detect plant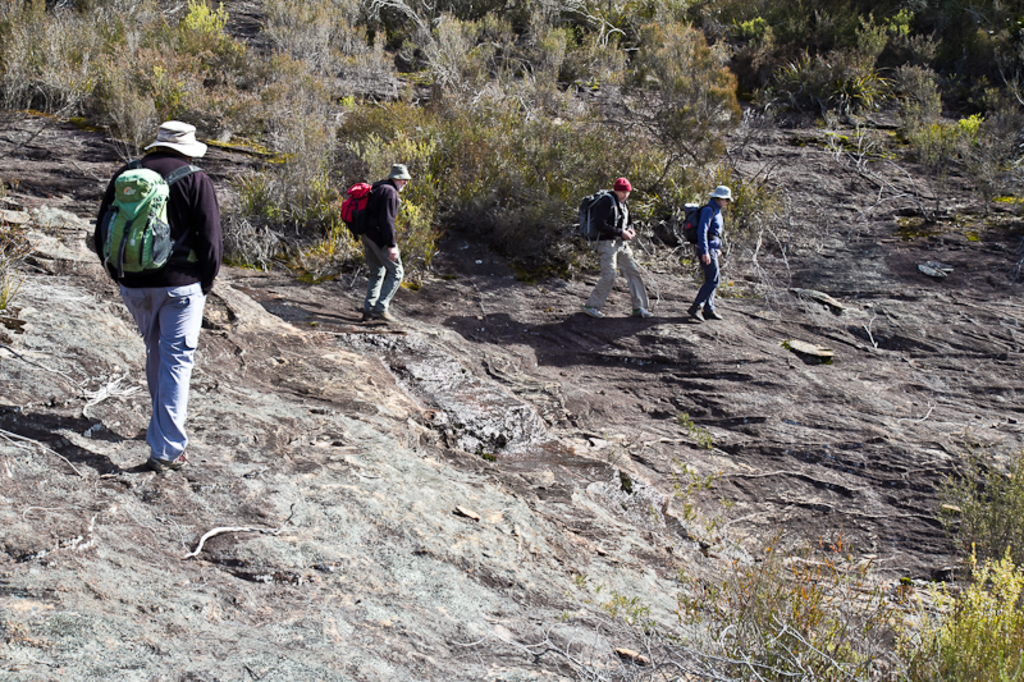
896 544 1023 681
